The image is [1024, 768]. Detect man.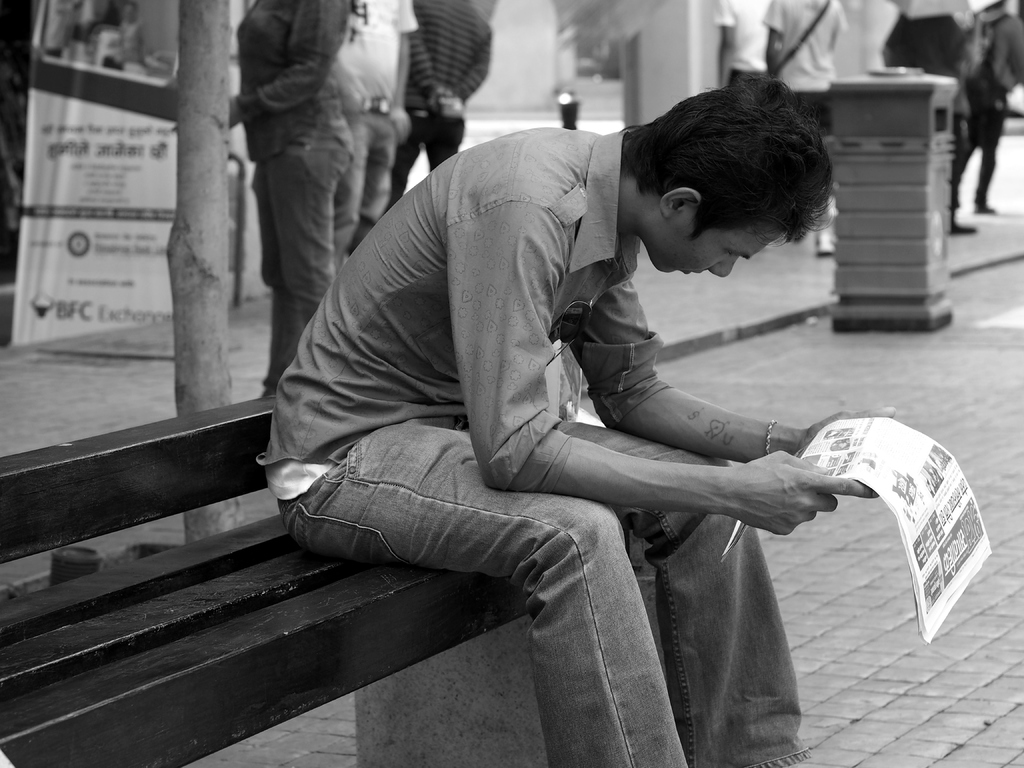
Detection: select_region(758, 0, 852, 241).
